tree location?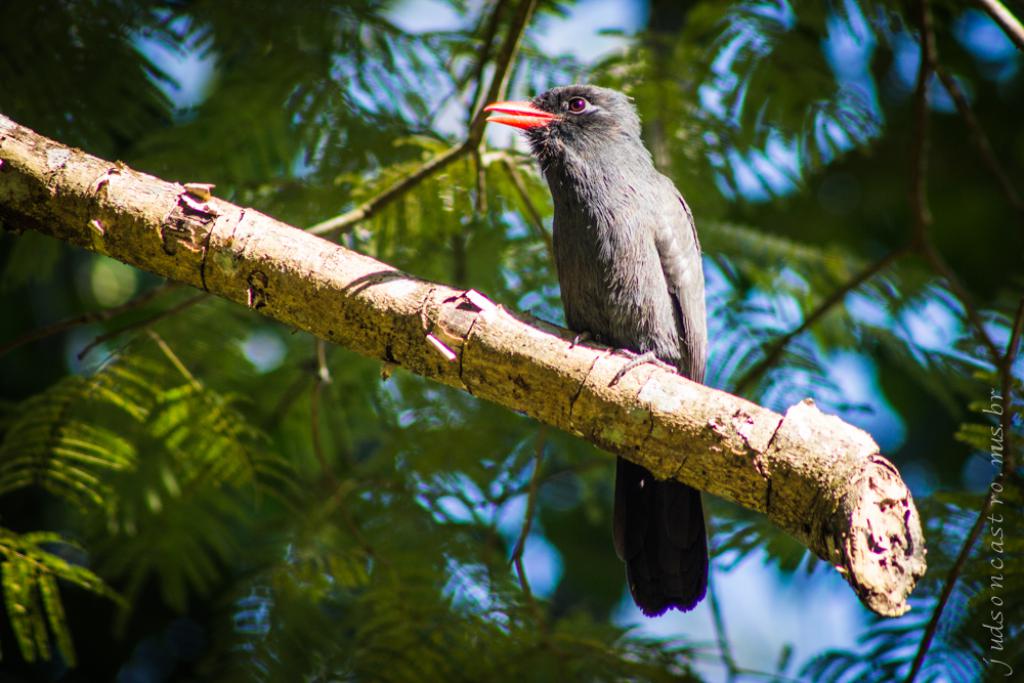
select_region(0, 110, 934, 615)
